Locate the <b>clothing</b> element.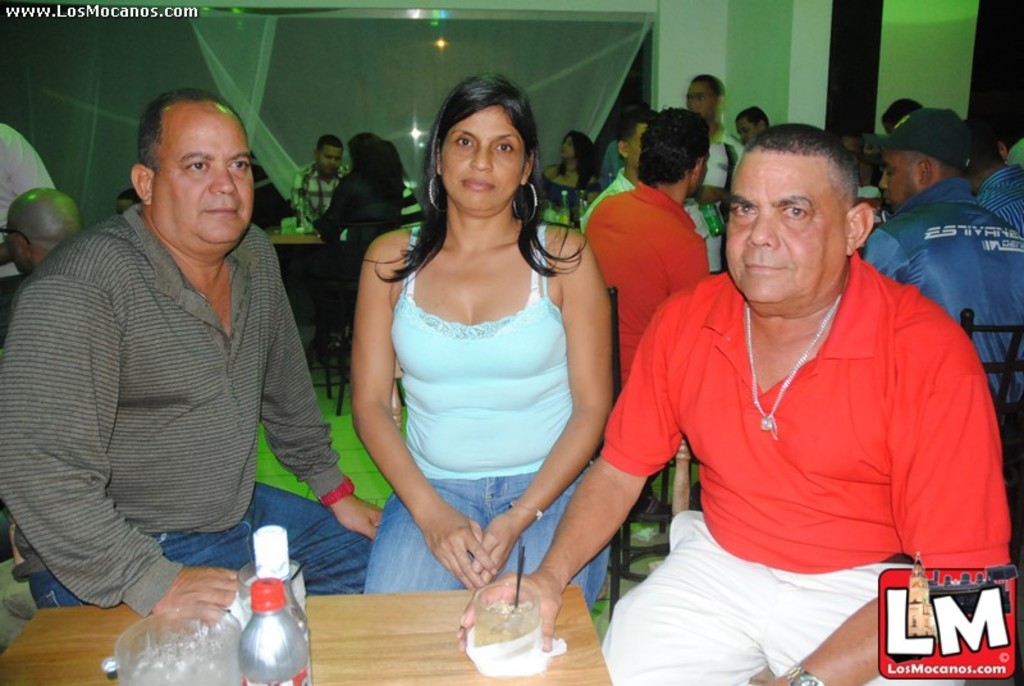
Element bbox: [x1=0, y1=124, x2=59, y2=282].
